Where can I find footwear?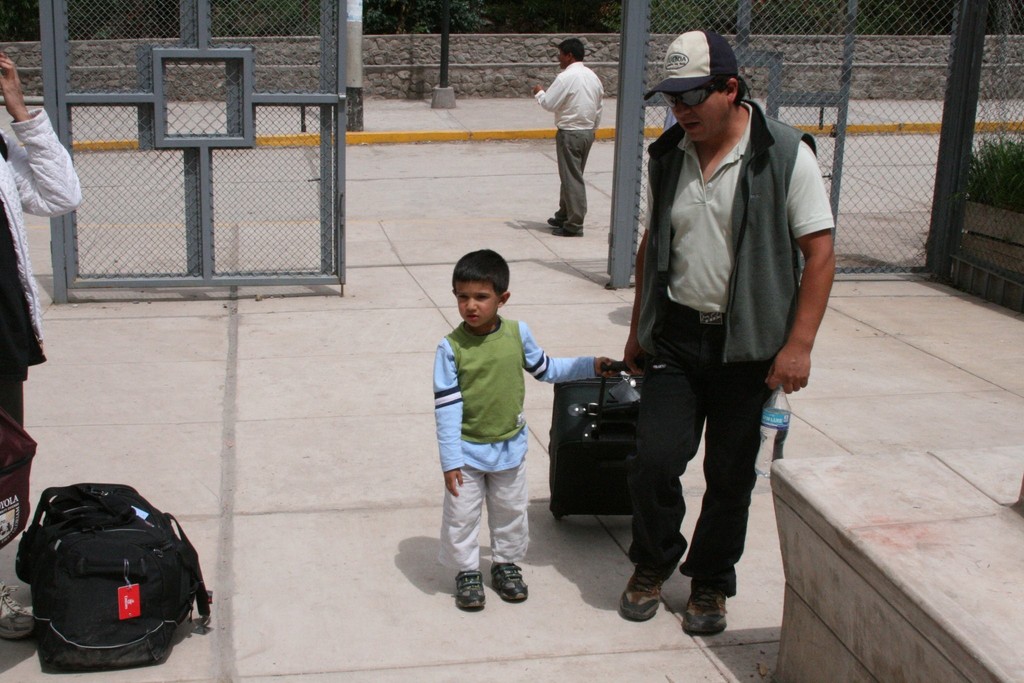
You can find it at (left=620, top=567, right=662, bottom=622).
